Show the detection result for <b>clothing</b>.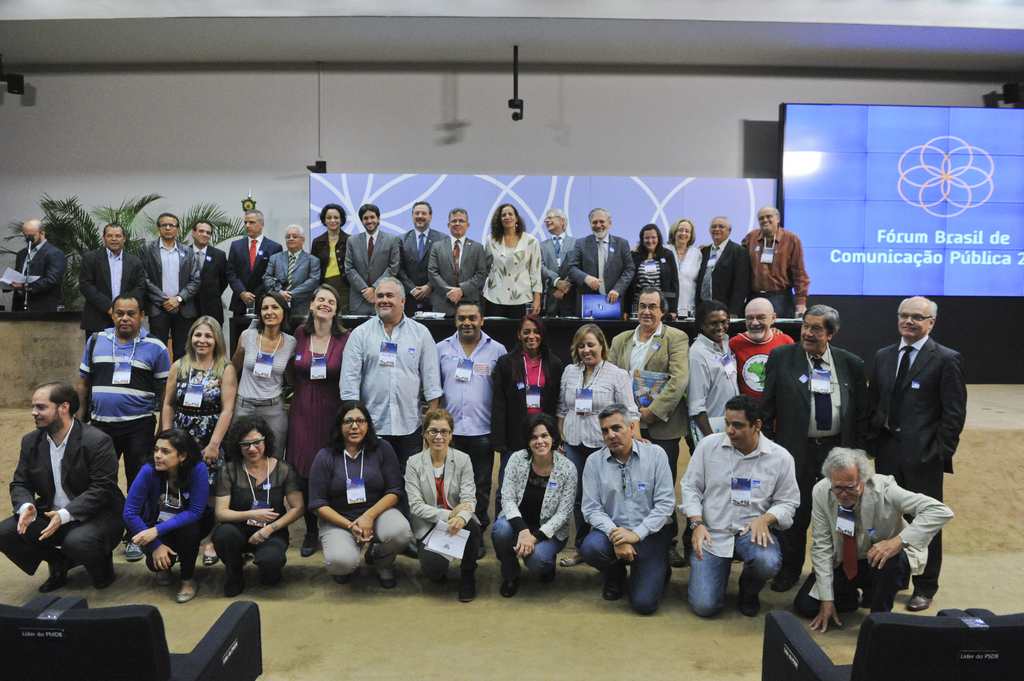
pyautogui.locateOnScreen(79, 326, 179, 484).
